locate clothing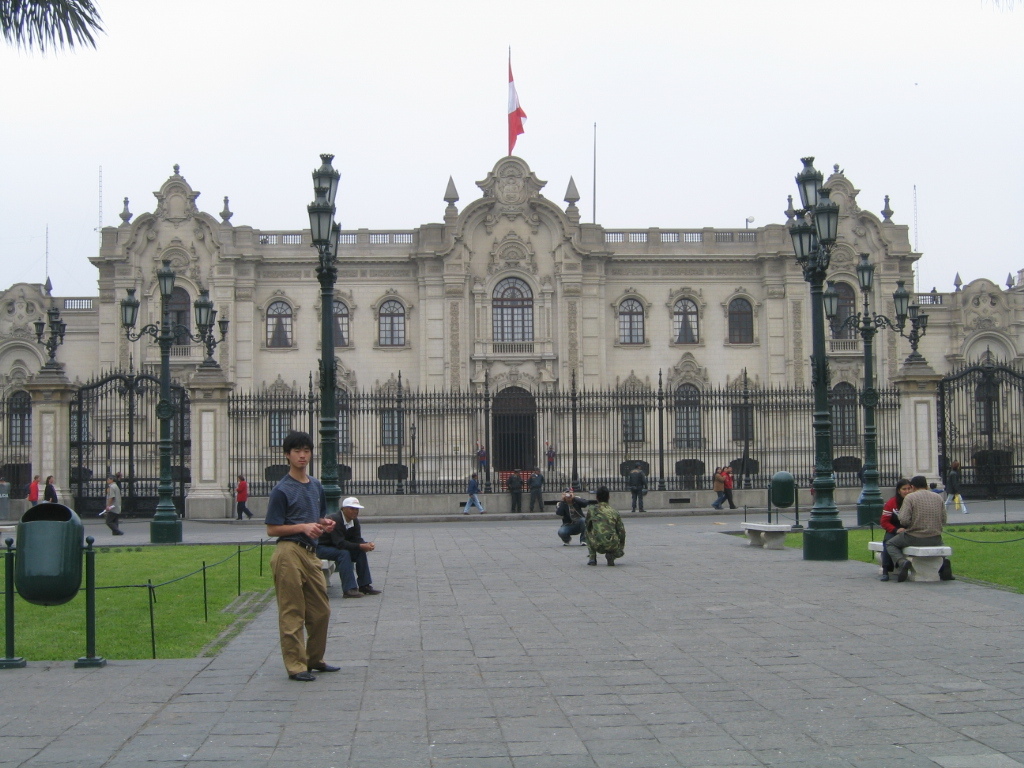
<region>881, 493, 954, 581</region>
